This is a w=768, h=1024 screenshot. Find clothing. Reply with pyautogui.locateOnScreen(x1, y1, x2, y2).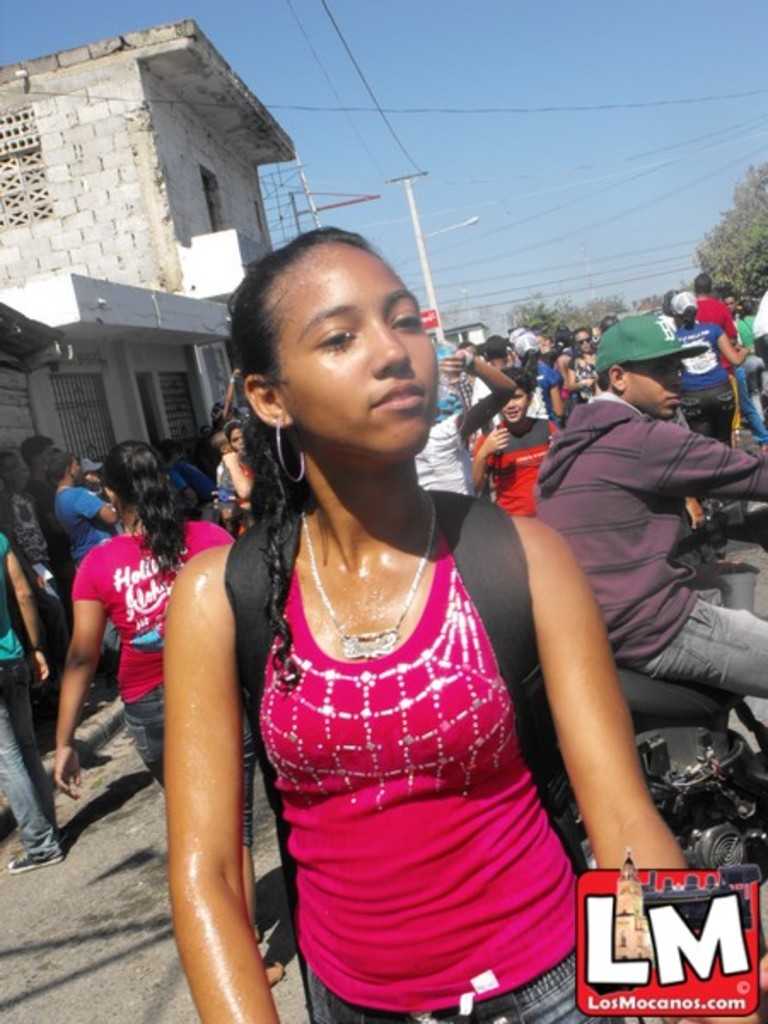
pyautogui.locateOnScreen(249, 493, 630, 1022).
